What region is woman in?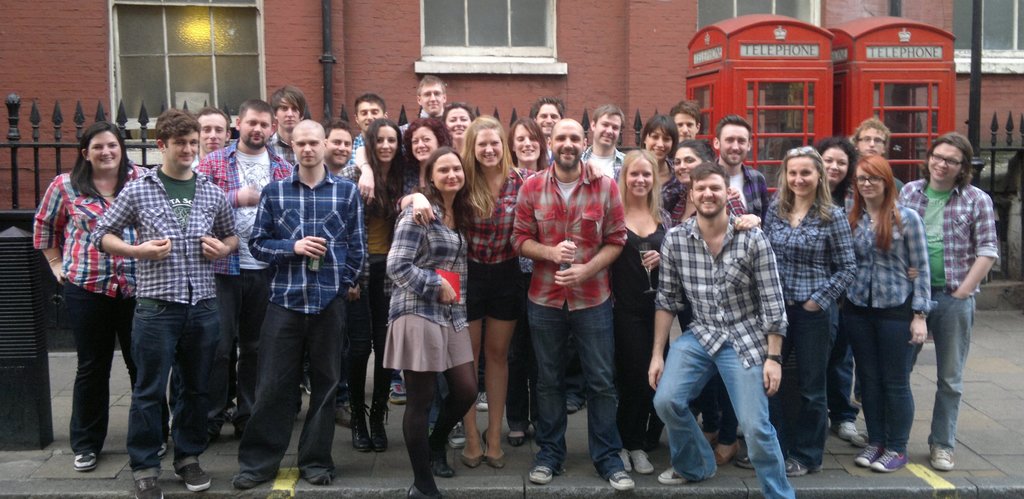
bbox(760, 146, 853, 471).
